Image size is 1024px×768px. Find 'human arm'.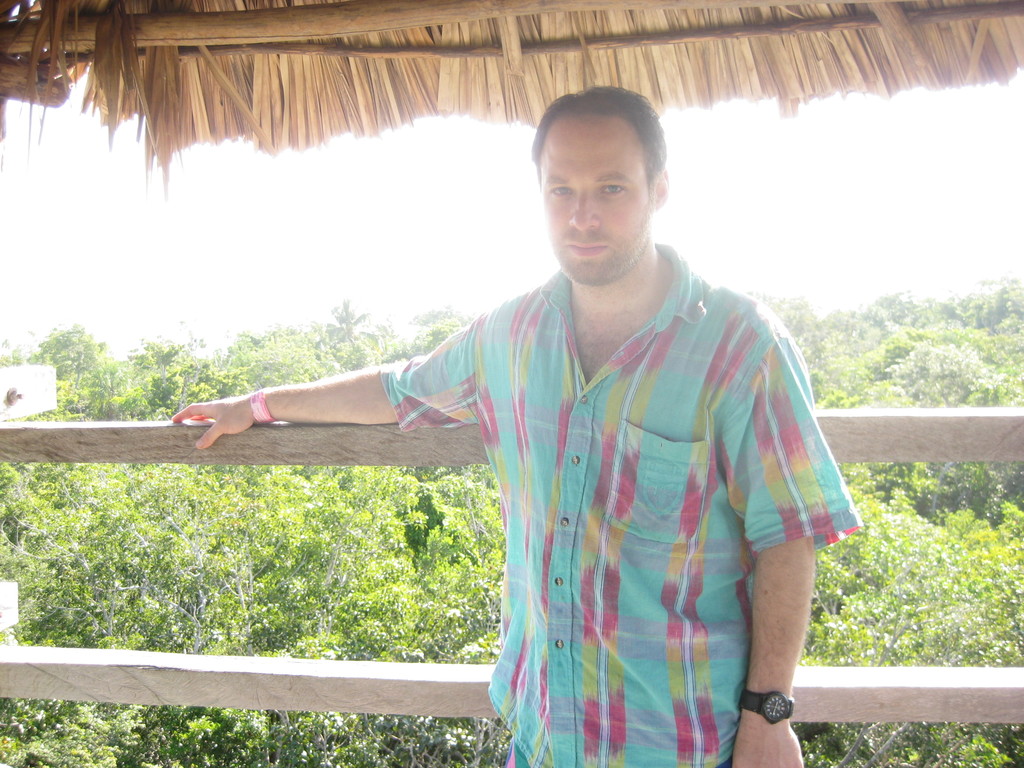
detection(161, 314, 481, 447).
